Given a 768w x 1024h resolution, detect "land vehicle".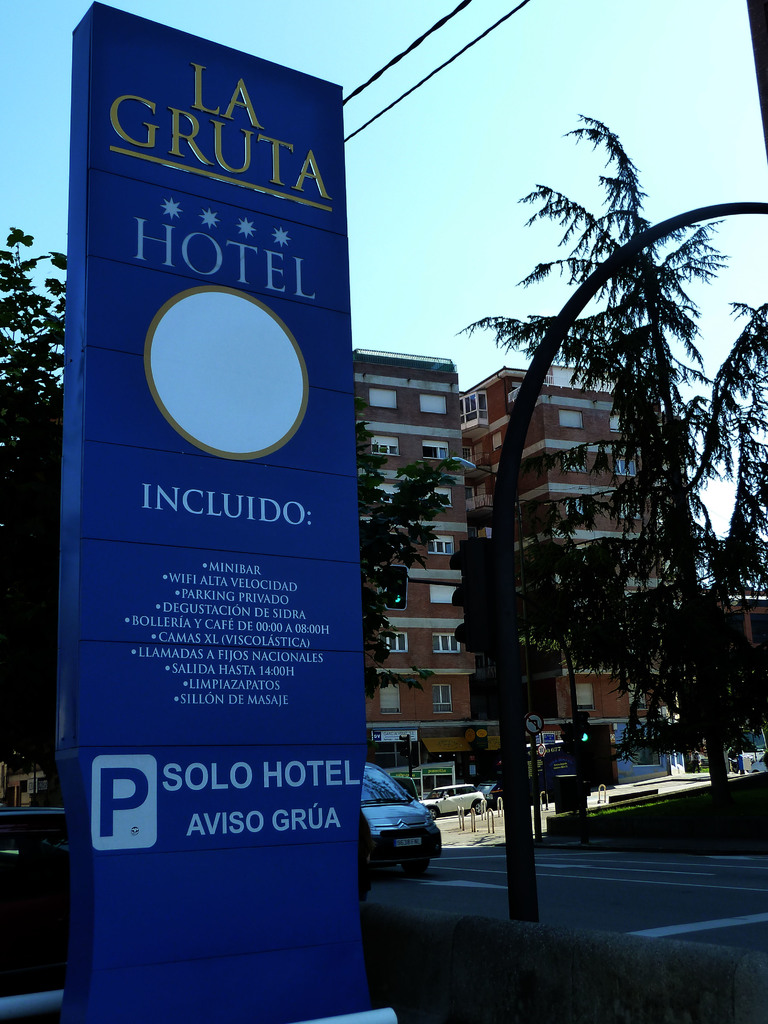
422/787/488/817.
